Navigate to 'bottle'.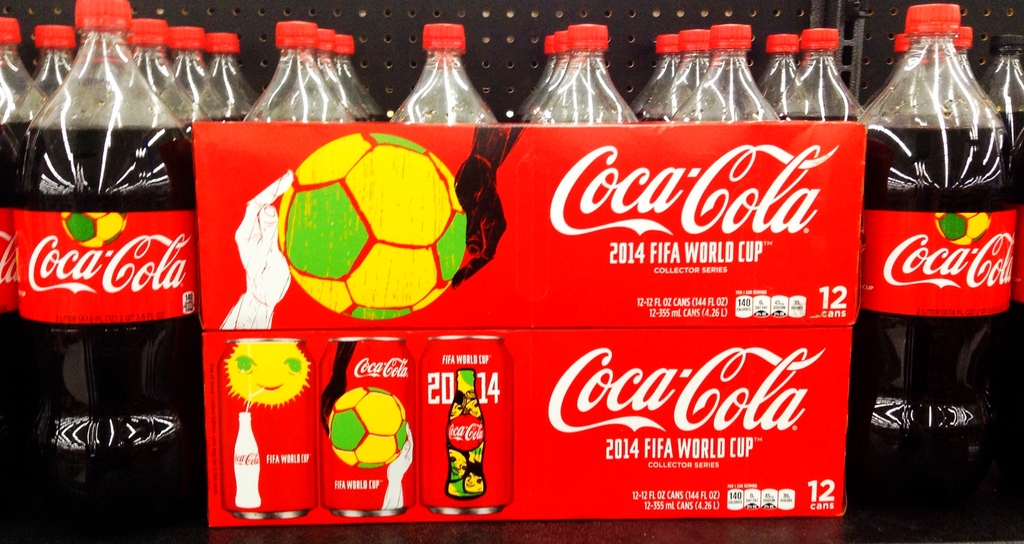
Navigation target: (left=130, top=15, right=204, bottom=170).
